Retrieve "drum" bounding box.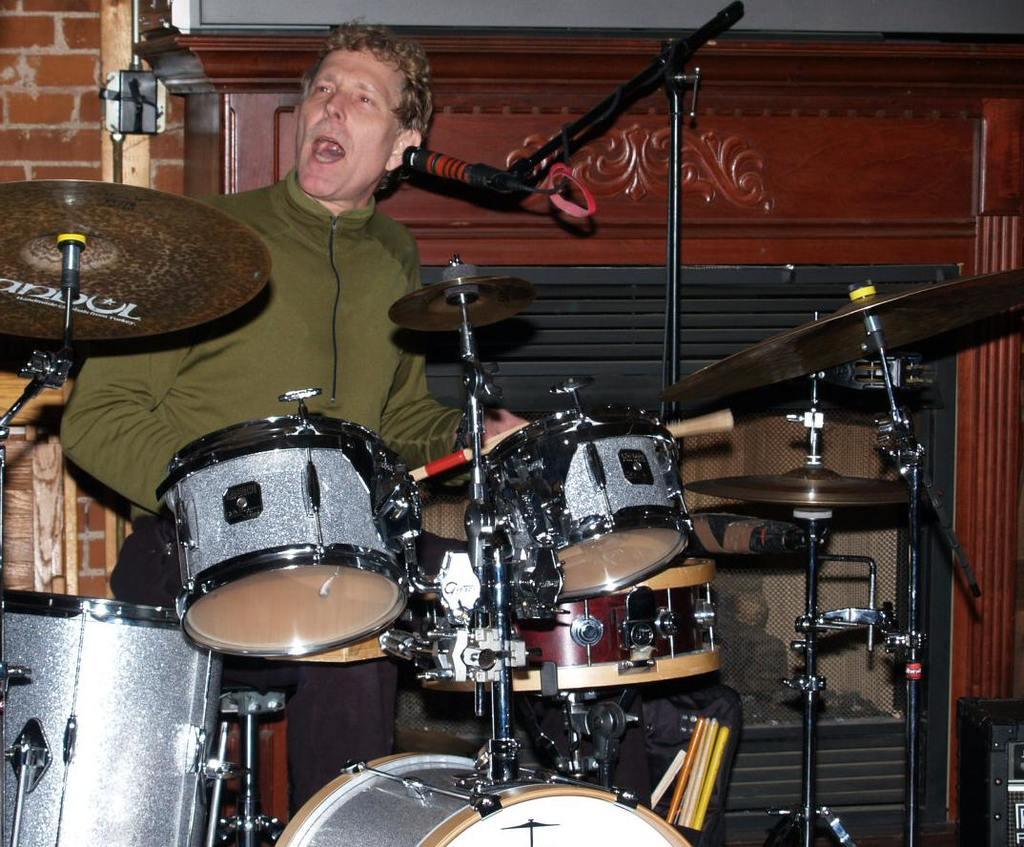
Bounding box: [left=154, top=415, right=413, bottom=661].
